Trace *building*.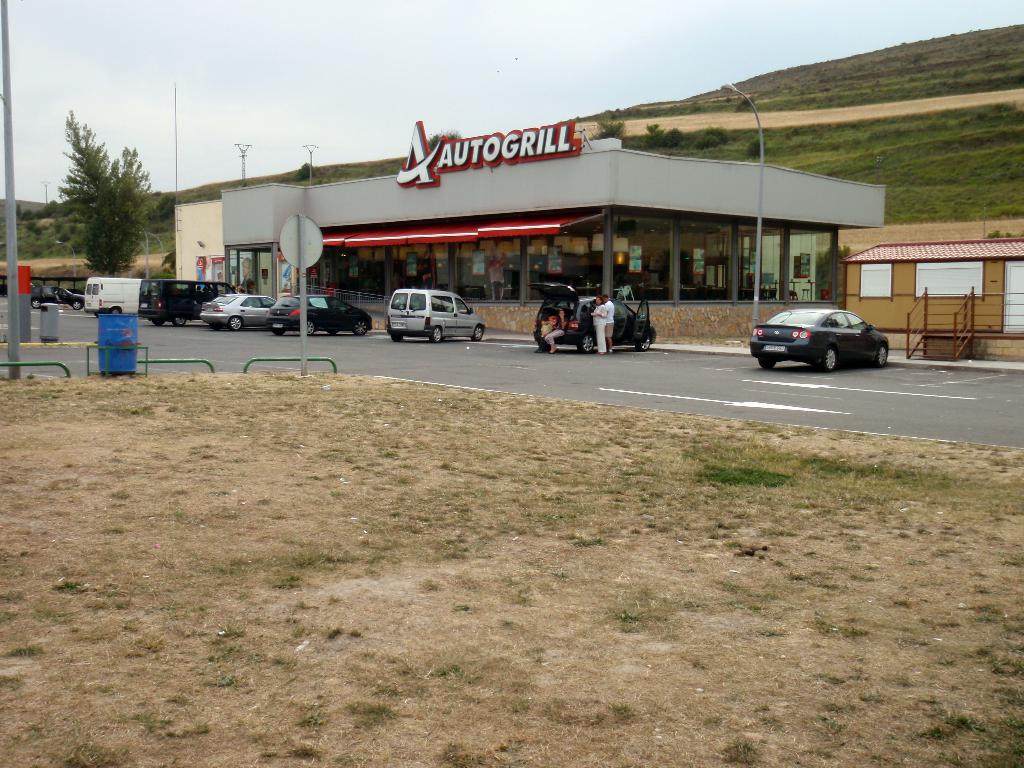
Traced to (left=175, top=138, right=886, bottom=338).
